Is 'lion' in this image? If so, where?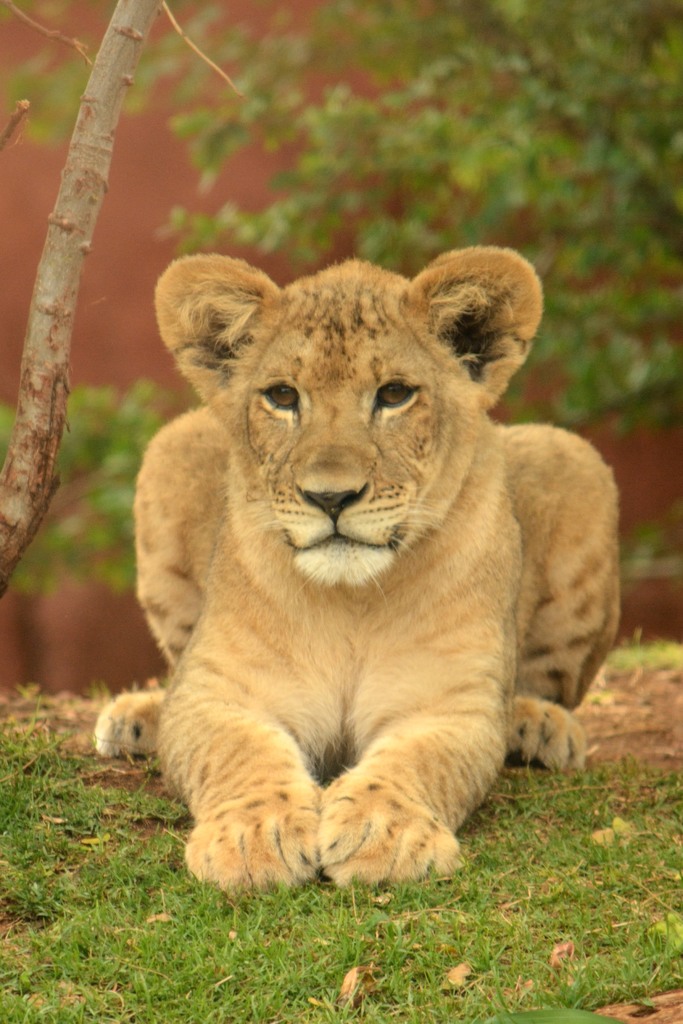
Yes, at [left=95, top=250, right=623, bottom=900].
